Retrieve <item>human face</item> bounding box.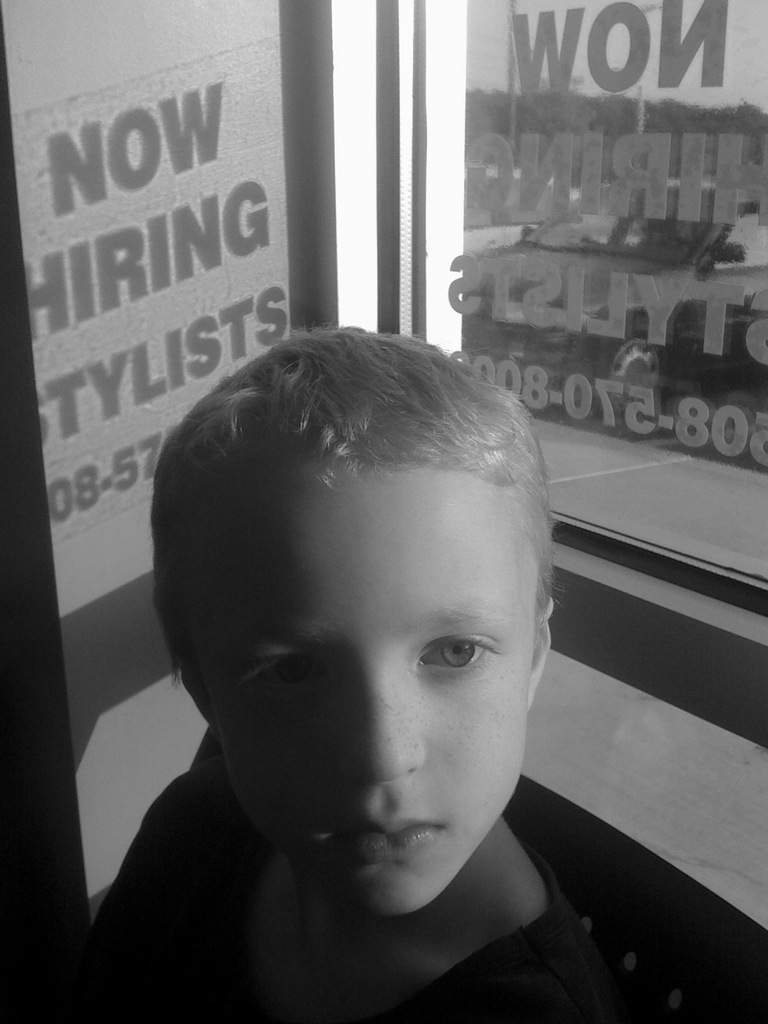
Bounding box: (195, 469, 531, 908).
